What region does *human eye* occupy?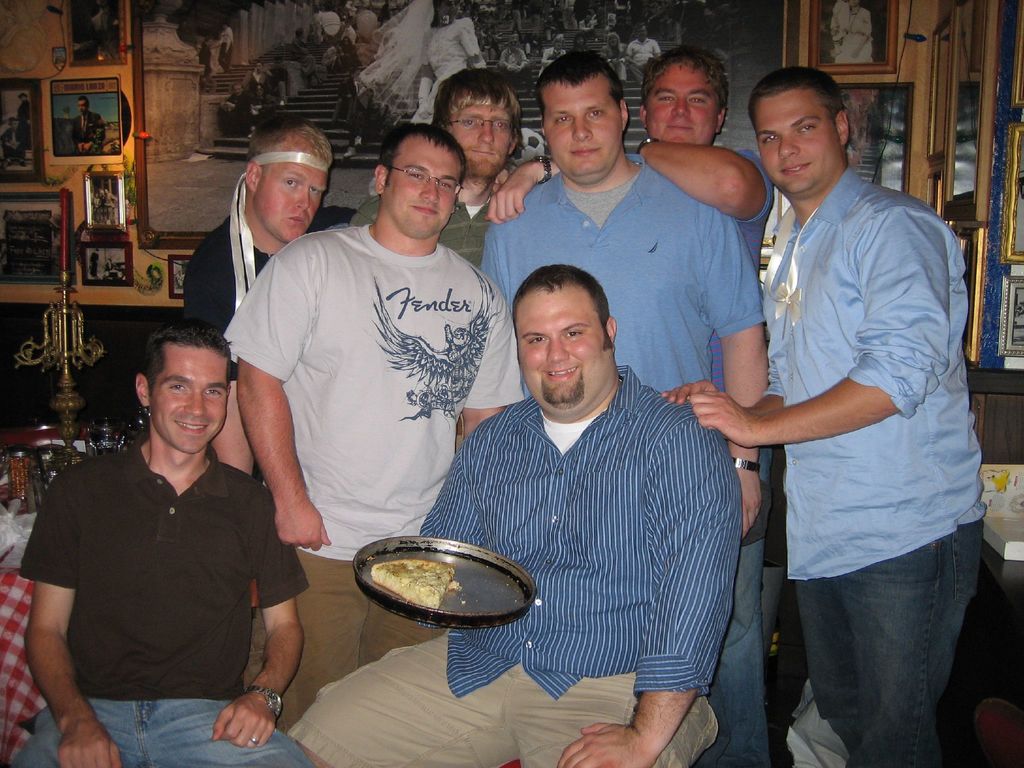
bbox=(764, 134, 778, 145).
